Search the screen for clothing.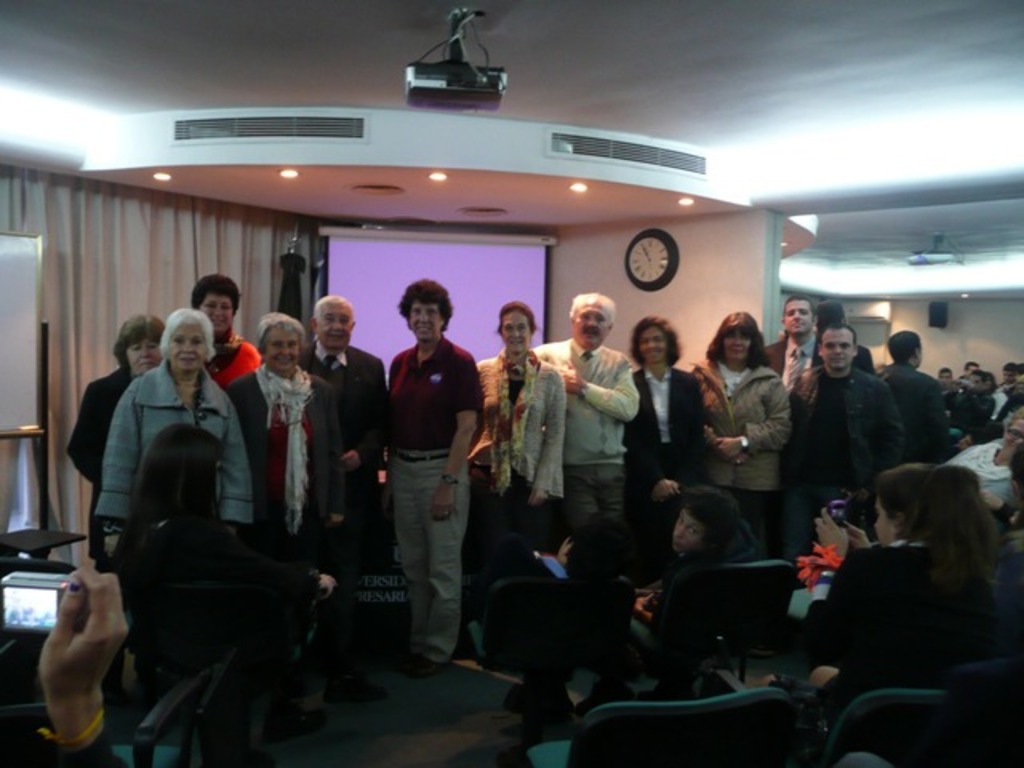
Found at select_region(778, 328, 816, 405).
